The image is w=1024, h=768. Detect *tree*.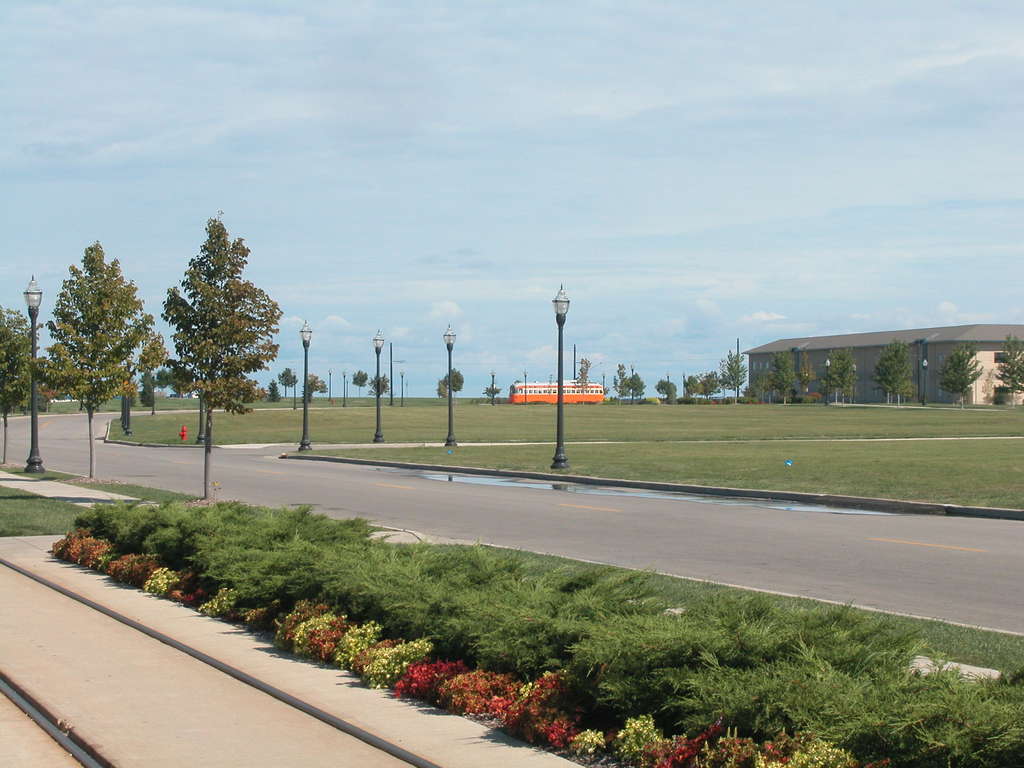
Detection: [345, 362, 392, 403].
